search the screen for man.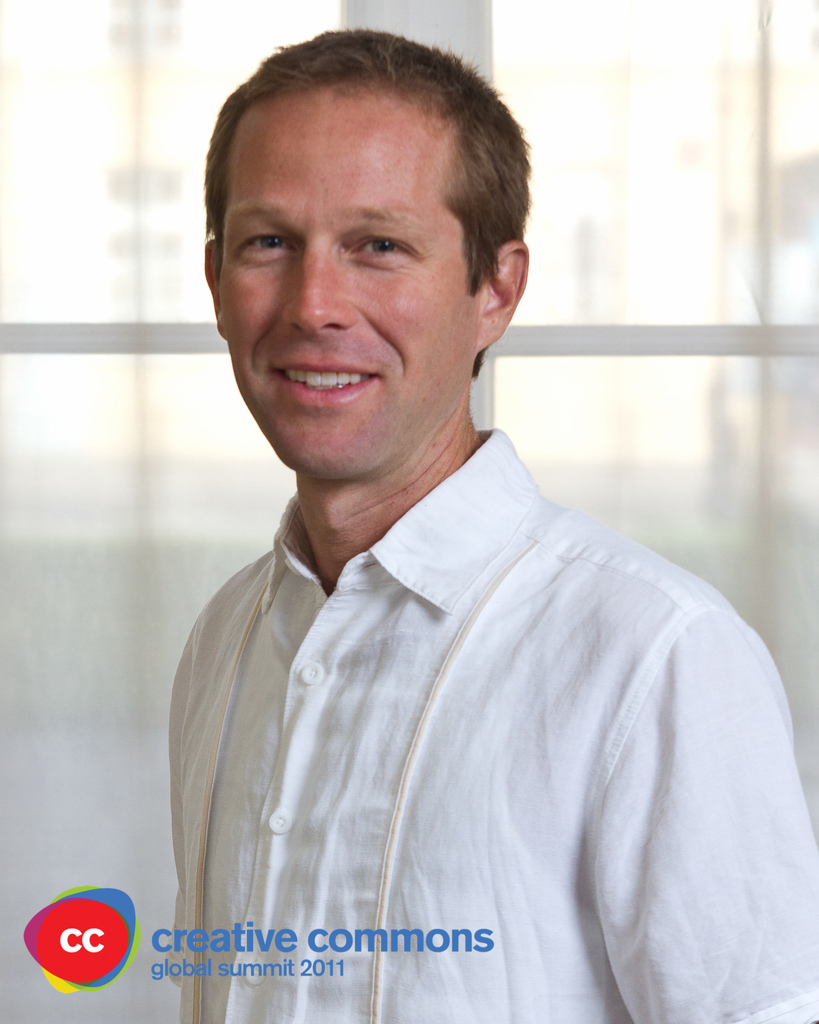
Found at {"left": 122, "top": 35, "right": 779, "bottom": 988}.
